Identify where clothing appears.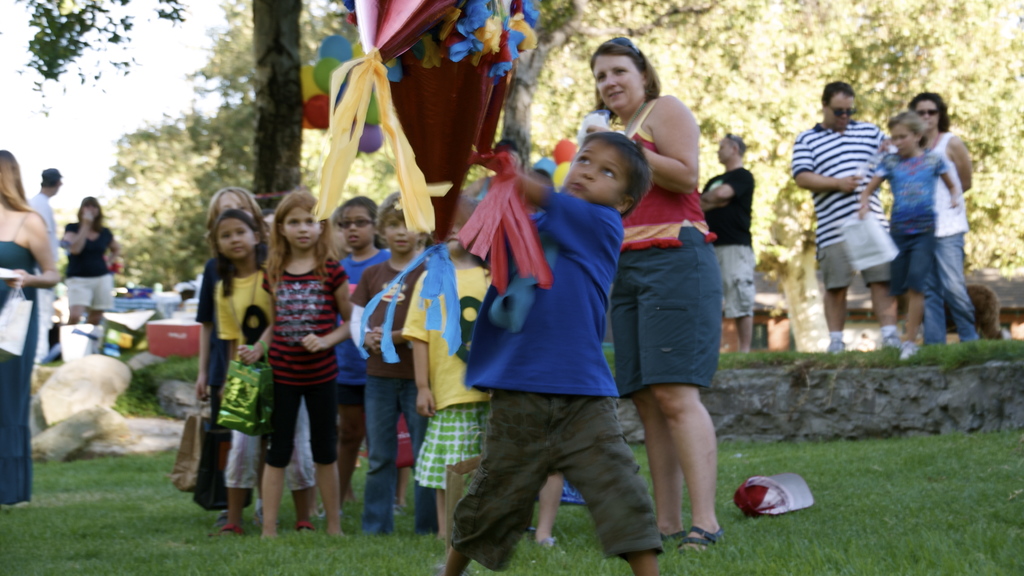
Appears at bbox=(892, 123, 977, 342).
